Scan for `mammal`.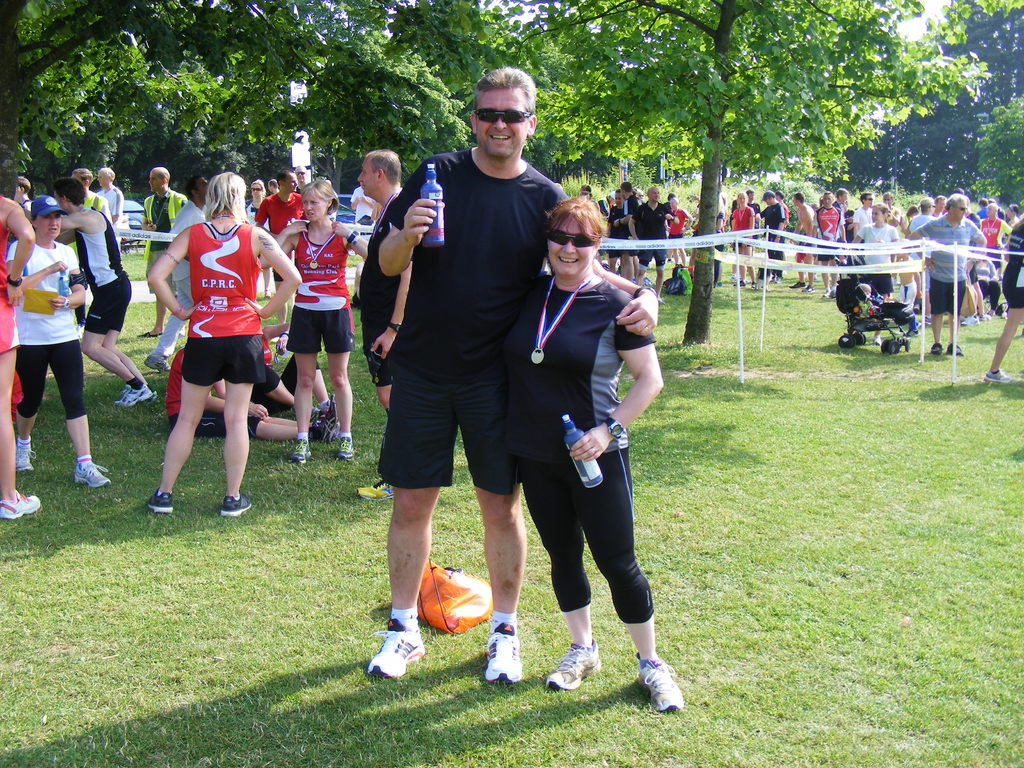
Scan result: 883/189/897/220.
